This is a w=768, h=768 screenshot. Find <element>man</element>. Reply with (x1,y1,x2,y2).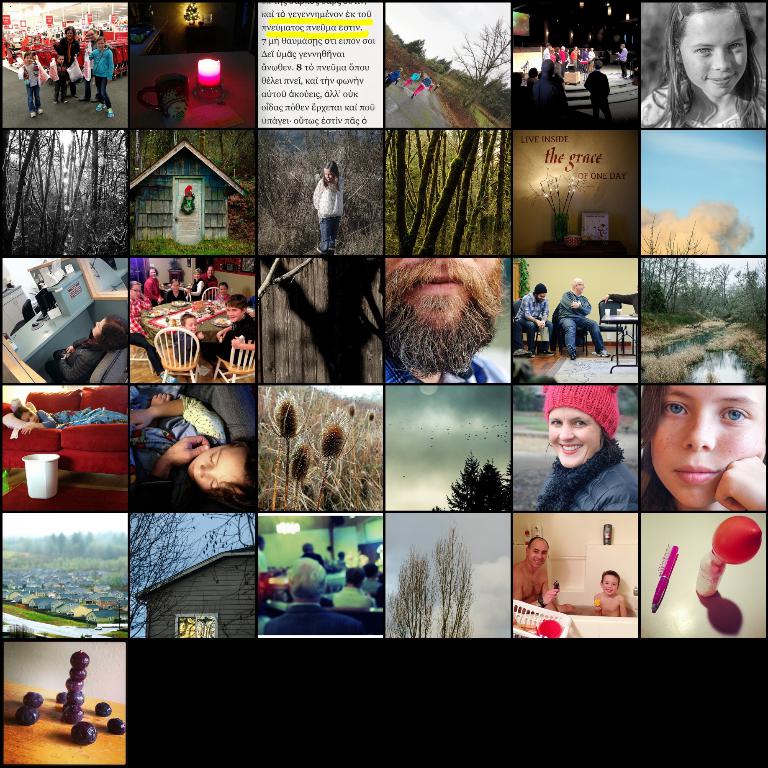
(324,543,338,567).
